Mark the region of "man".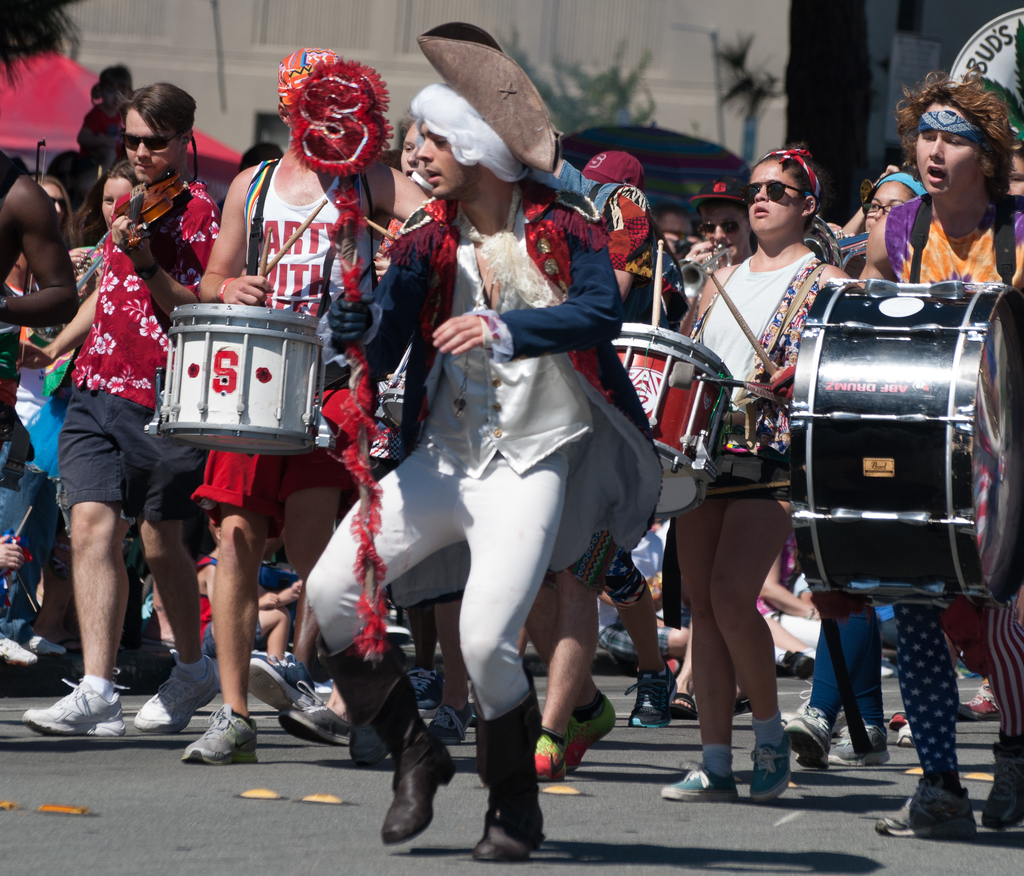
Region: (left=764, top=70, right=1023, bottom=840).
